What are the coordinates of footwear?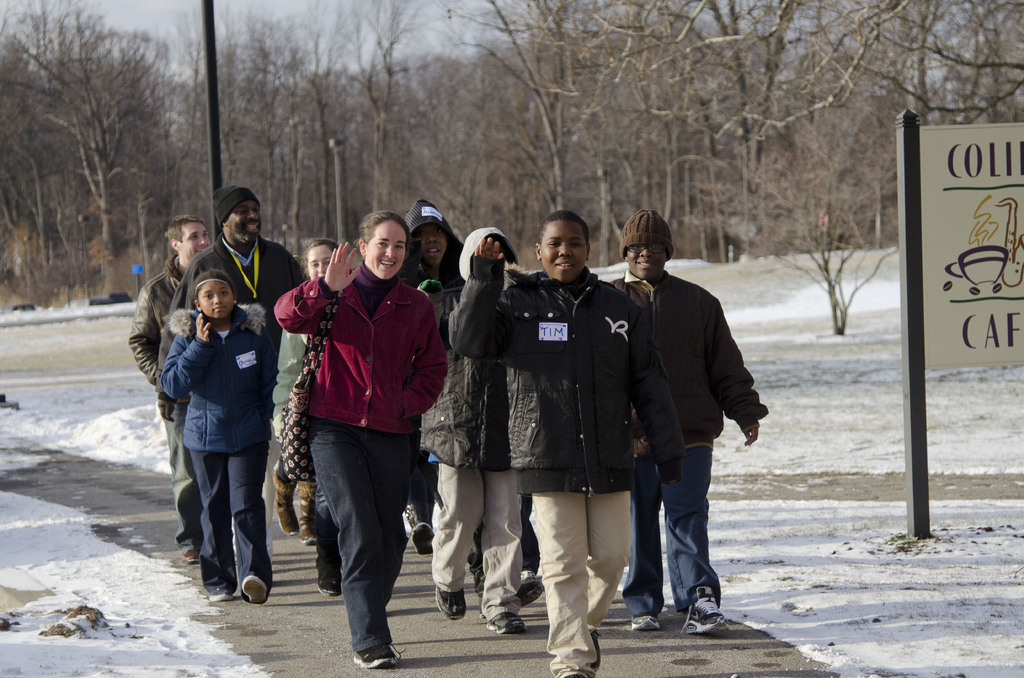
<region>484, 611, 529, 633</region>.
